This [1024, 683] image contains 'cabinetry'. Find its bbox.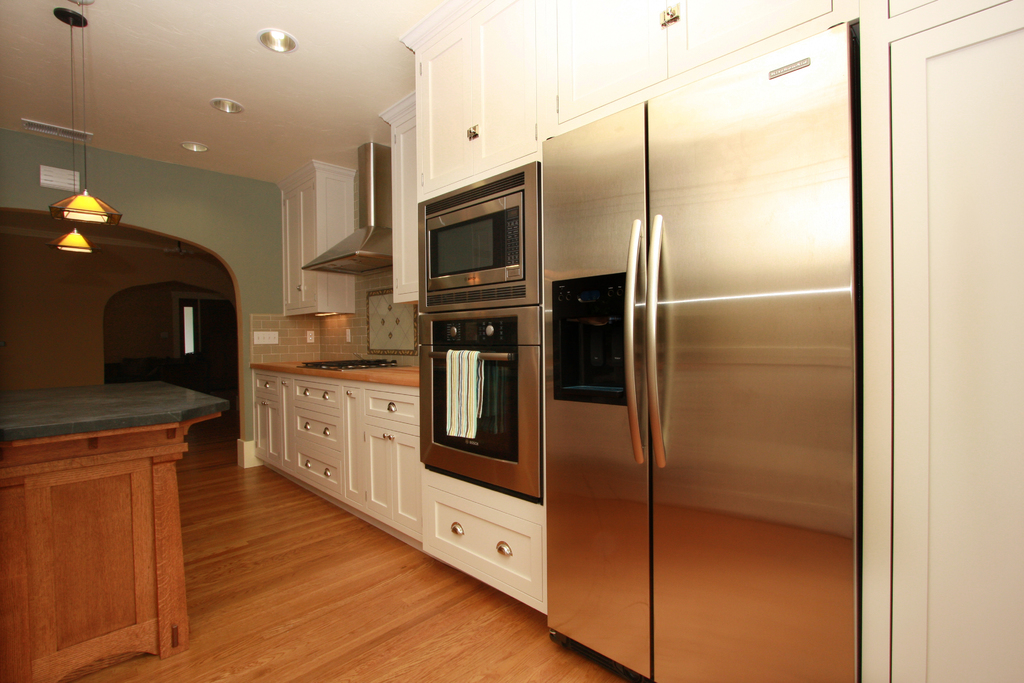
box=[283, 160, 356, 315].
